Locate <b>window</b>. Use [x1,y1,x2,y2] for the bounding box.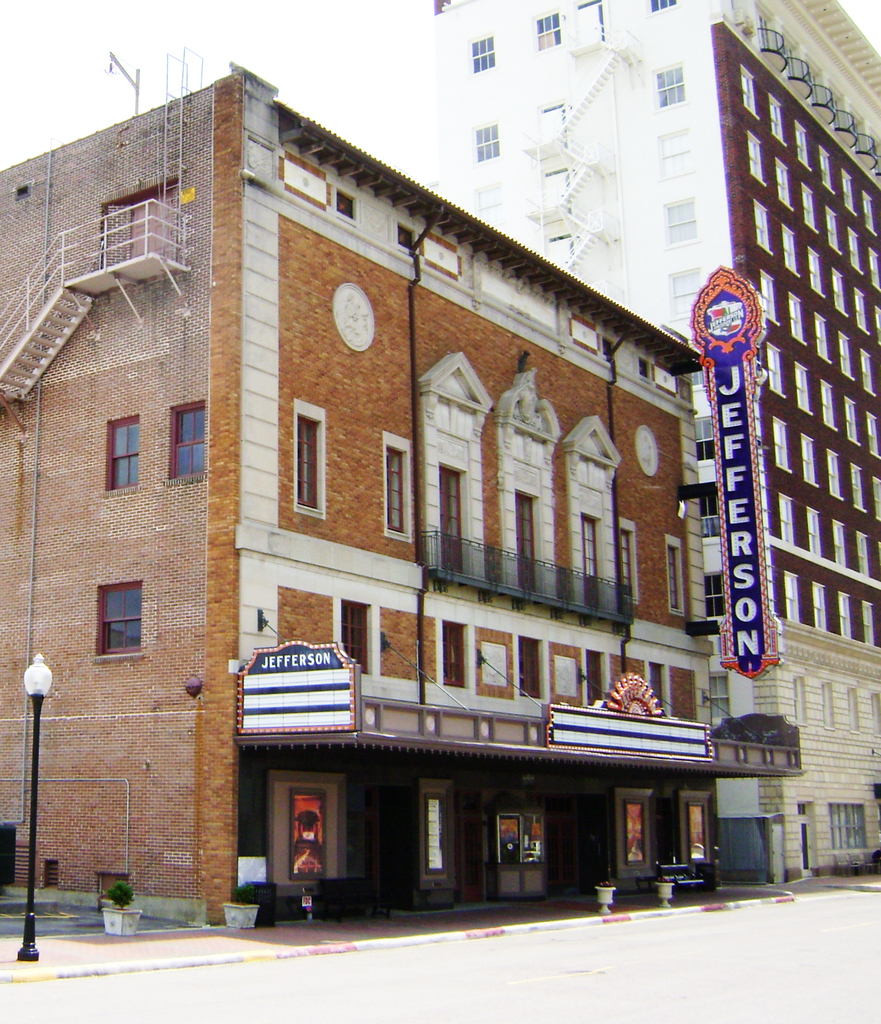
[473,186,499,218].
